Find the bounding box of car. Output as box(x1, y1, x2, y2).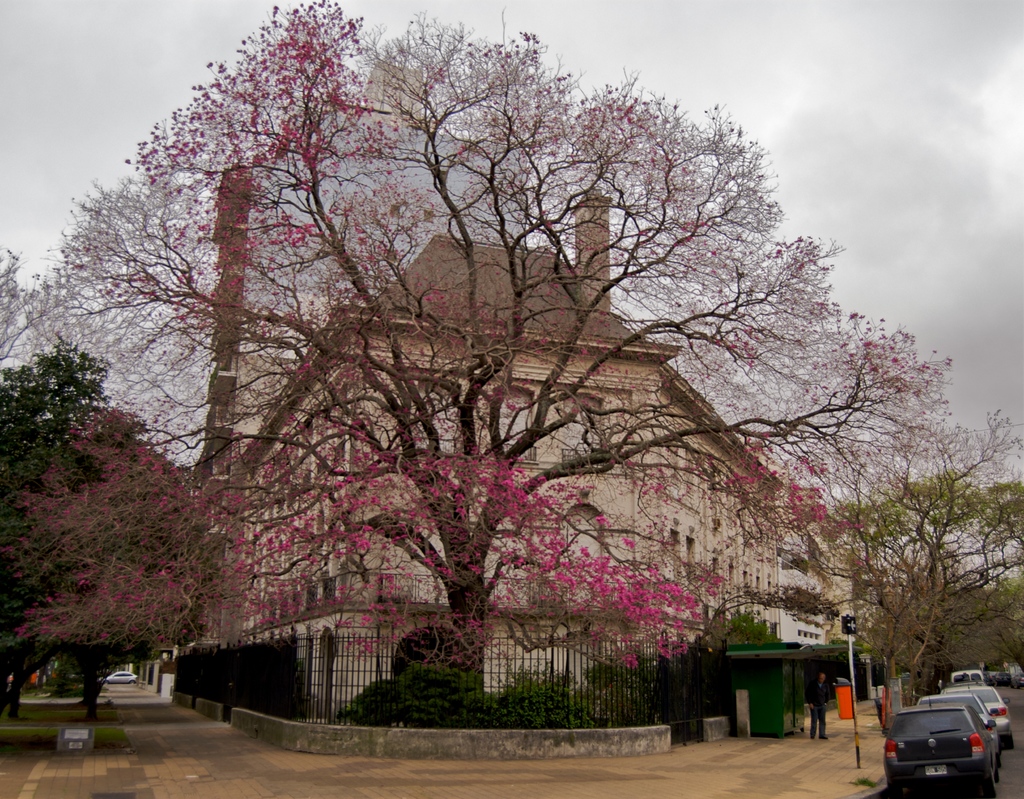
box(945, 681, 996, 688).
